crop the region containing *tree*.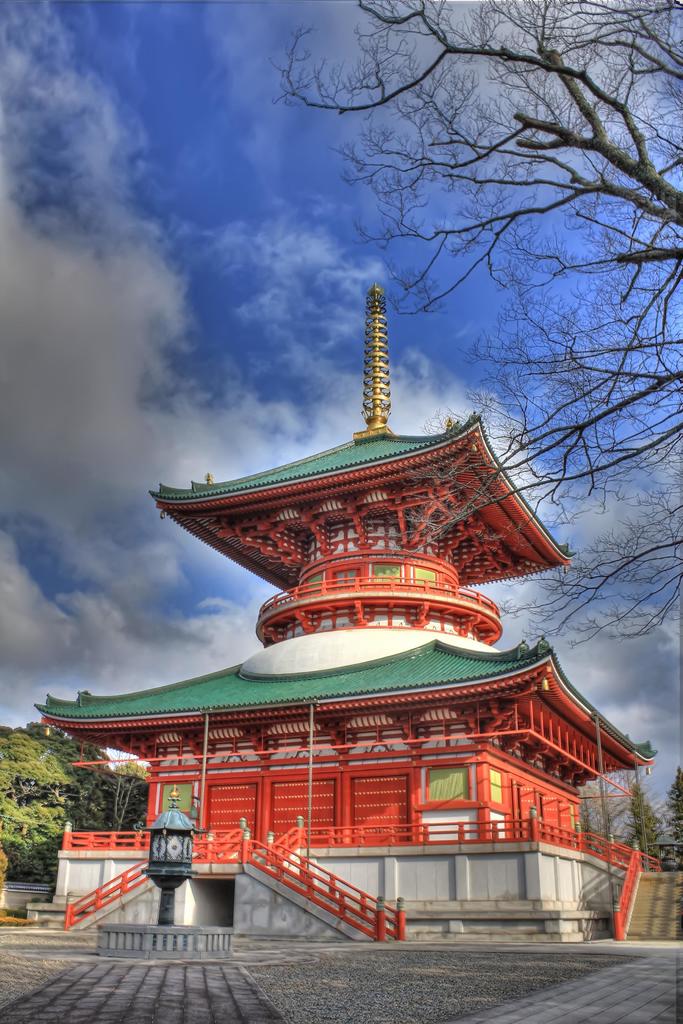
Crop region: 268, 0, 682, 653.
